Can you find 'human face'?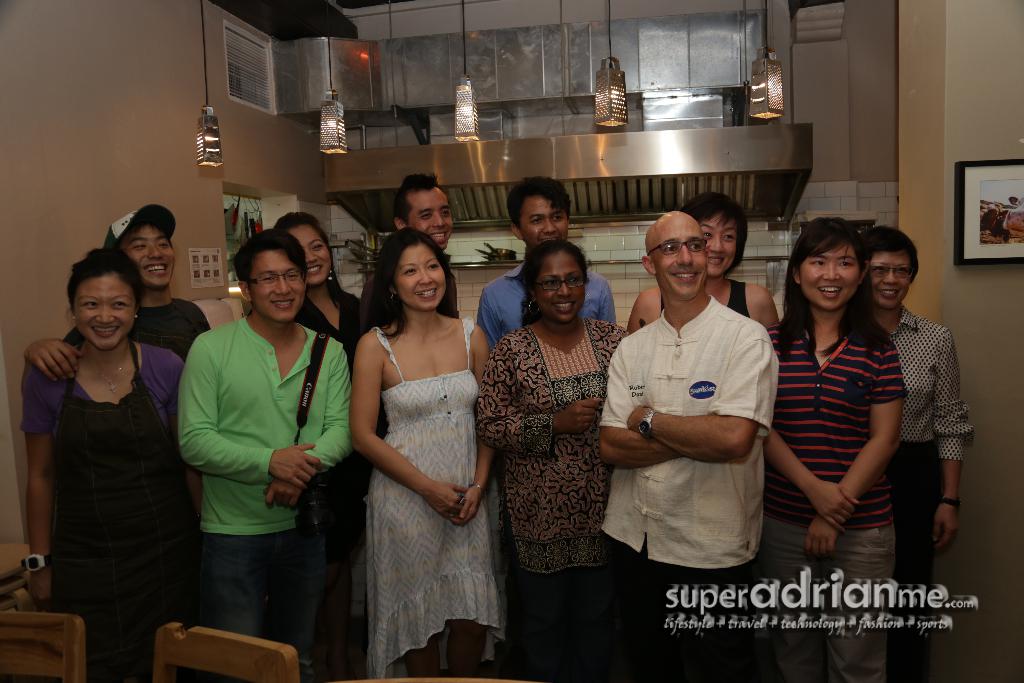
Yes, bounding box: box(874, 249, 909, 307).
